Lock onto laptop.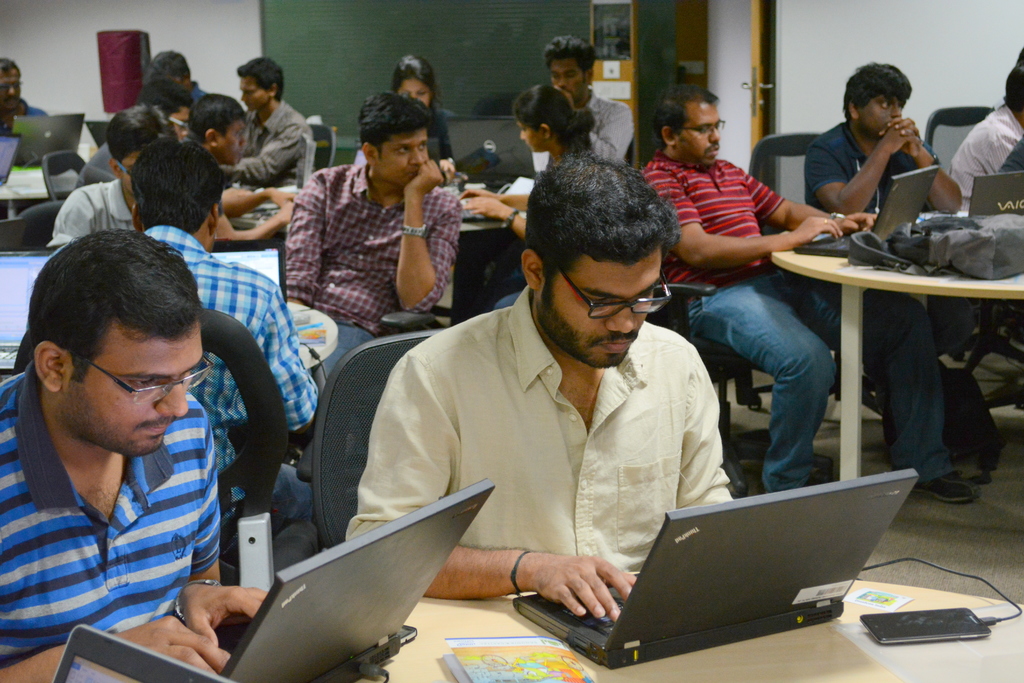
Locked: region(506, 464, 934, 663).
